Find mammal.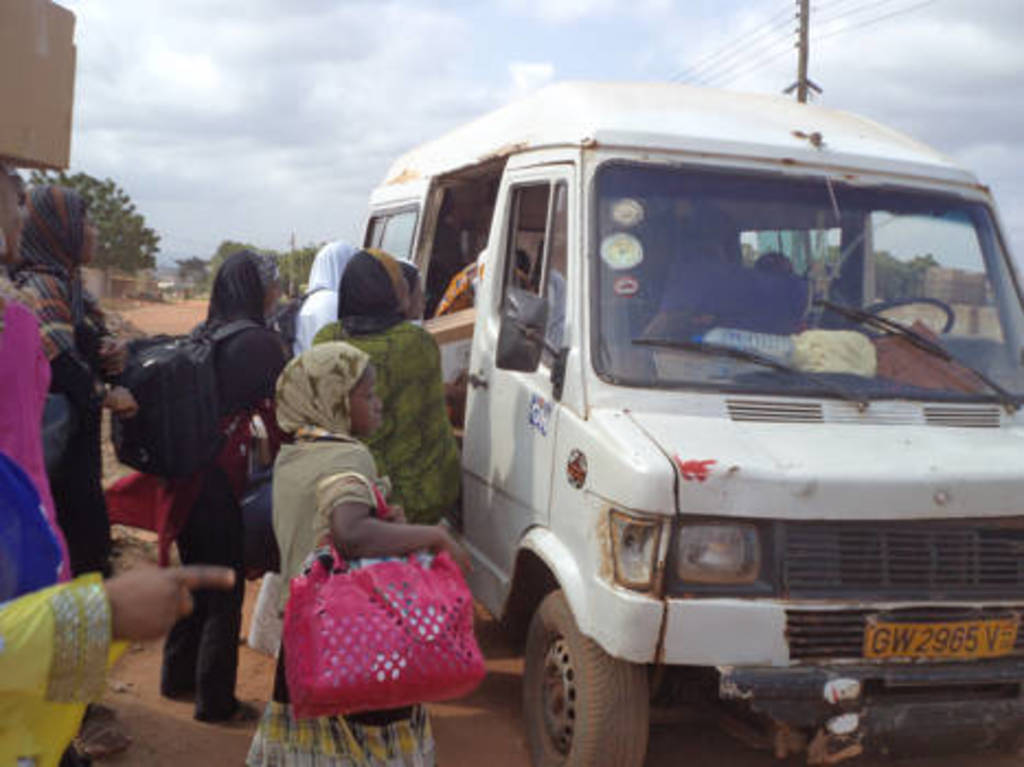
detection(311, 241, 465, 559).
